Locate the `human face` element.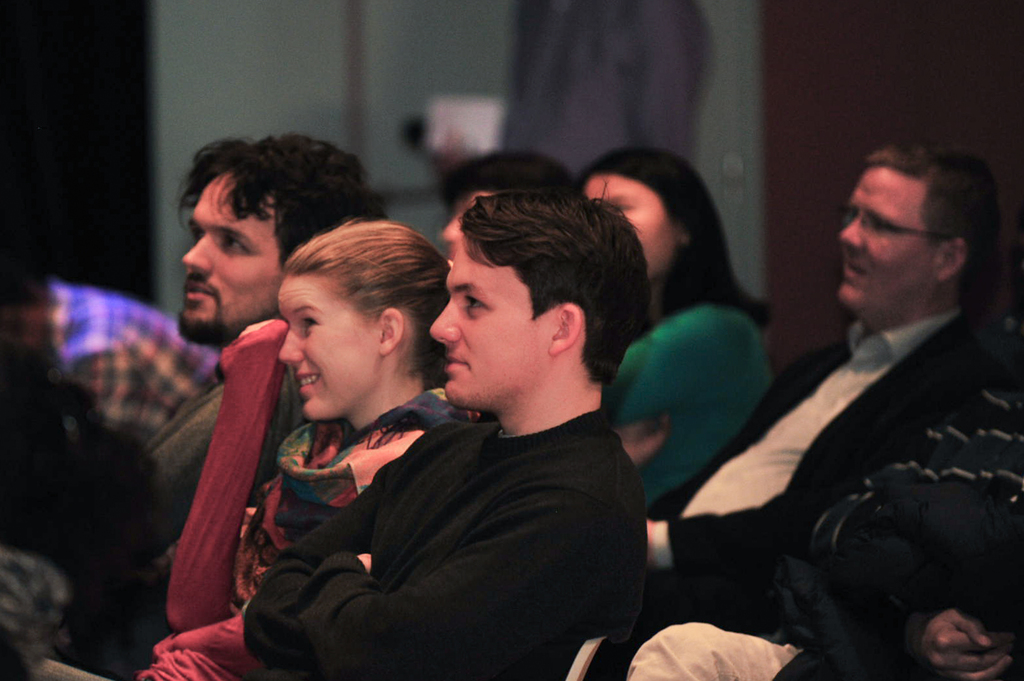
Element bbox: [445,188,492,269].
